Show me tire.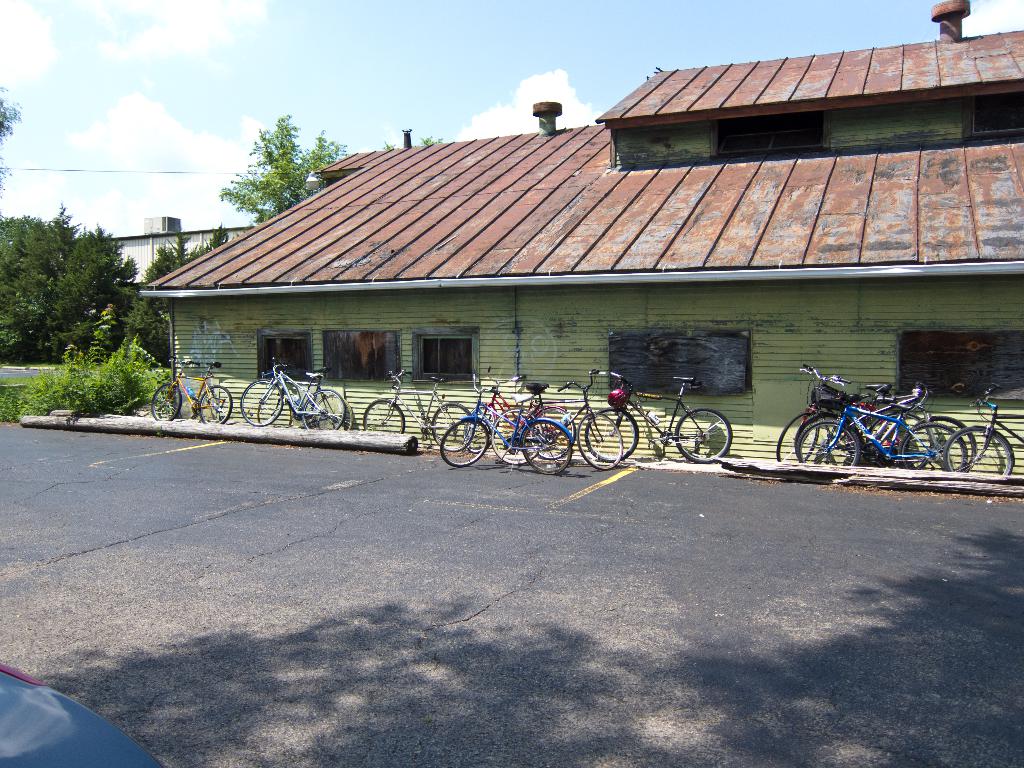
tire is here: x1=198 y1=382 x2=232 y2=423.
